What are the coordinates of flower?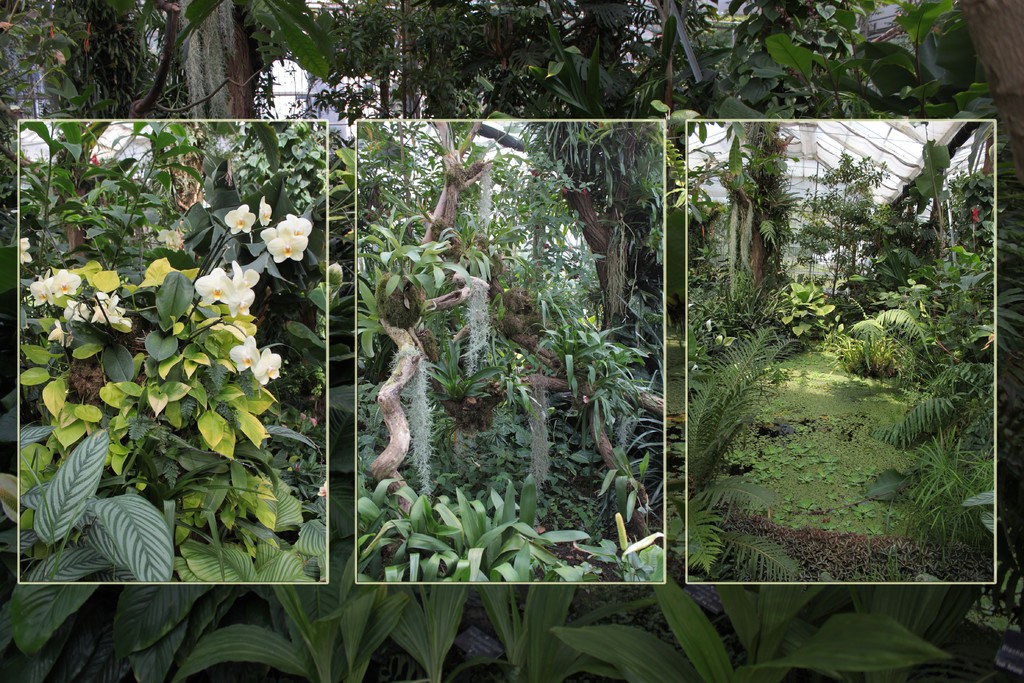
231 259 267 318.
